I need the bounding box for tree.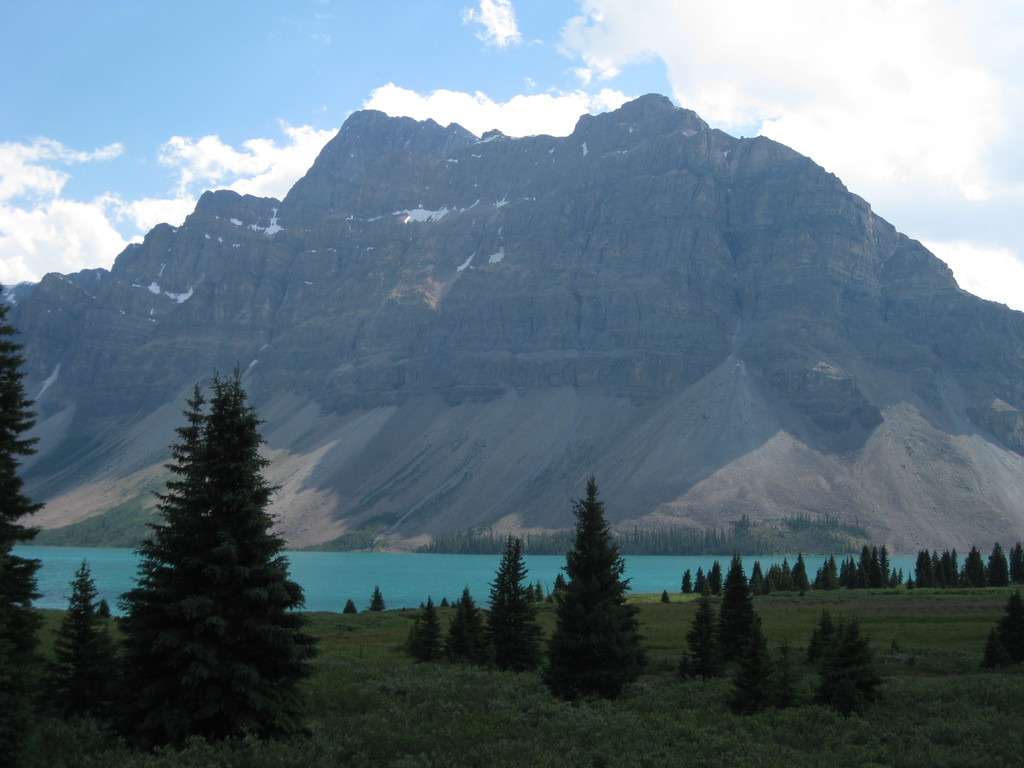
Here it is: 545/476/648/699.
